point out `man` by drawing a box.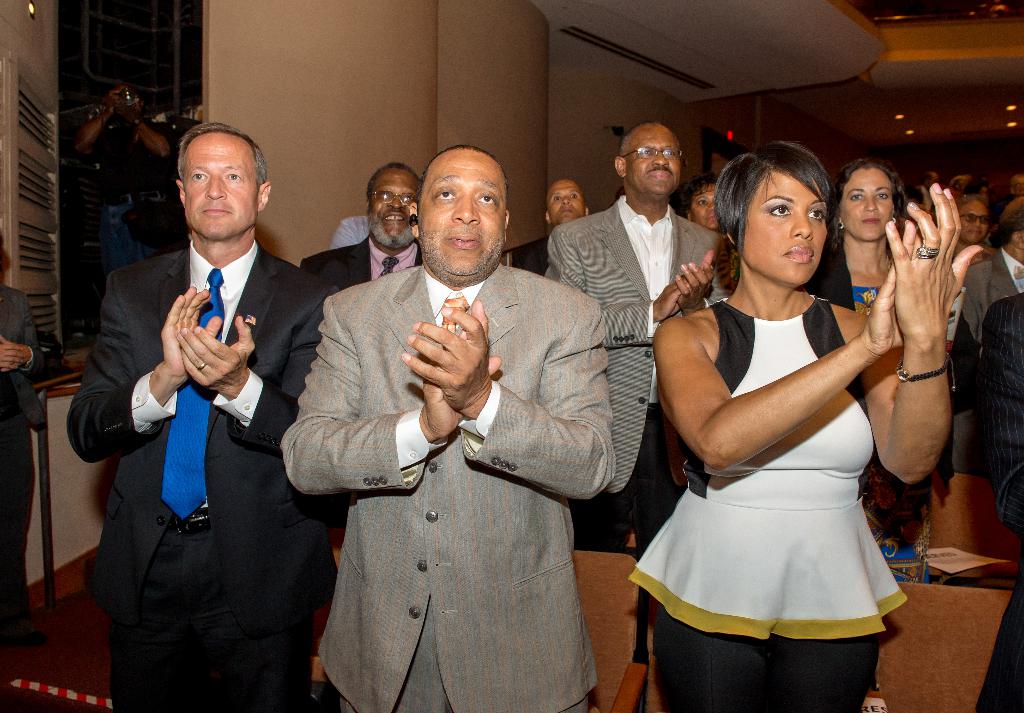
299 160 428 288.
